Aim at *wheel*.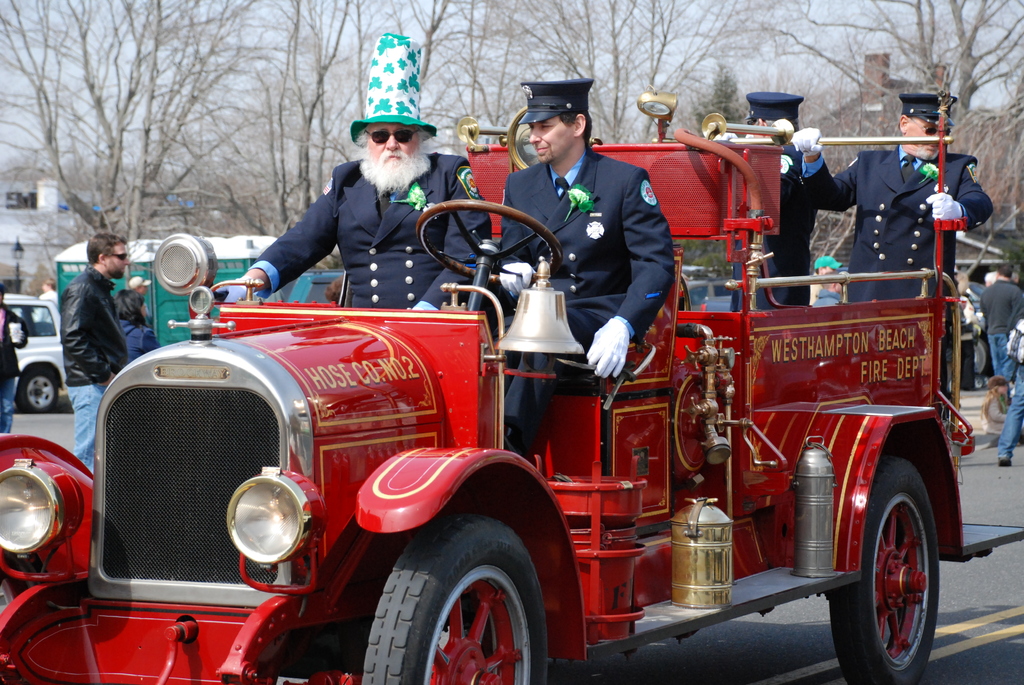
Aimed at {"x1": 825, "y1": 451, "x2": 939, "y2": 684}.
